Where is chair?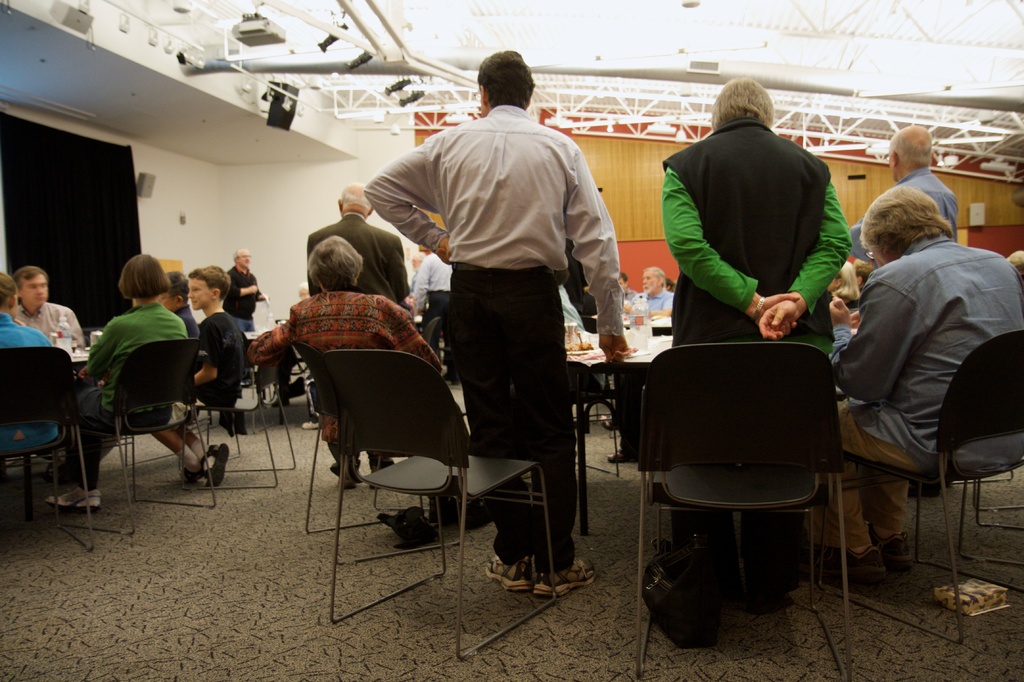
223:346:300:502.
